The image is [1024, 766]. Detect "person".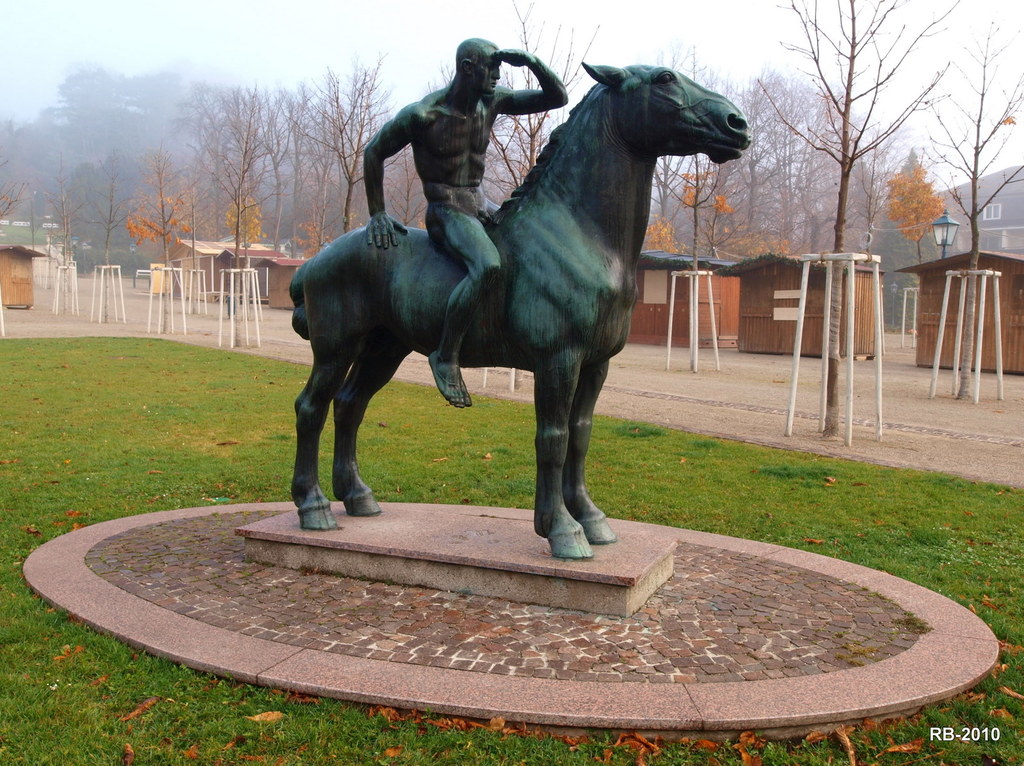
Detection: bbox=[364, 39, 564, 408].
